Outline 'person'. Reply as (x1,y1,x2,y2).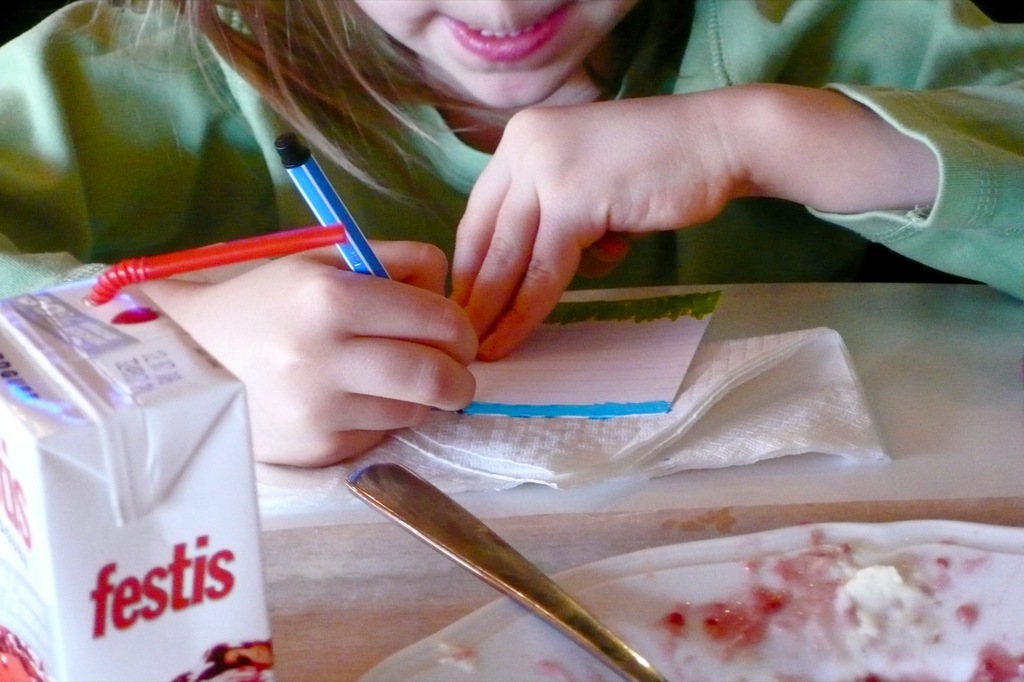
(0,0,1023,469).
